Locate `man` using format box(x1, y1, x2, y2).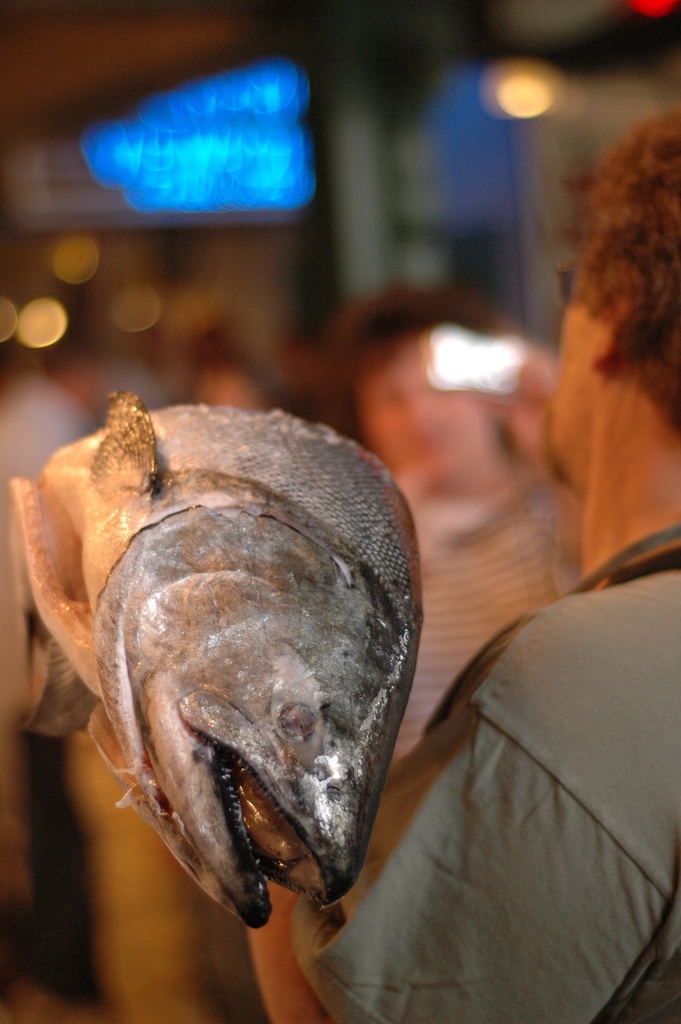
box(232, 113, 680, 1023).
